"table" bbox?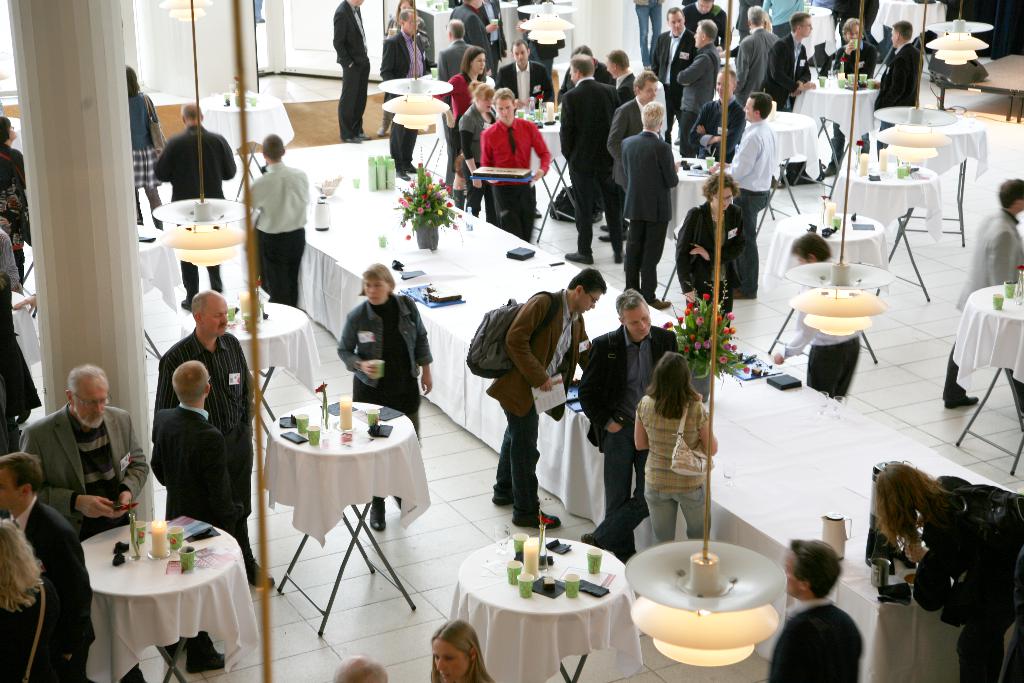
select_region(829, 159, 942, 299)
